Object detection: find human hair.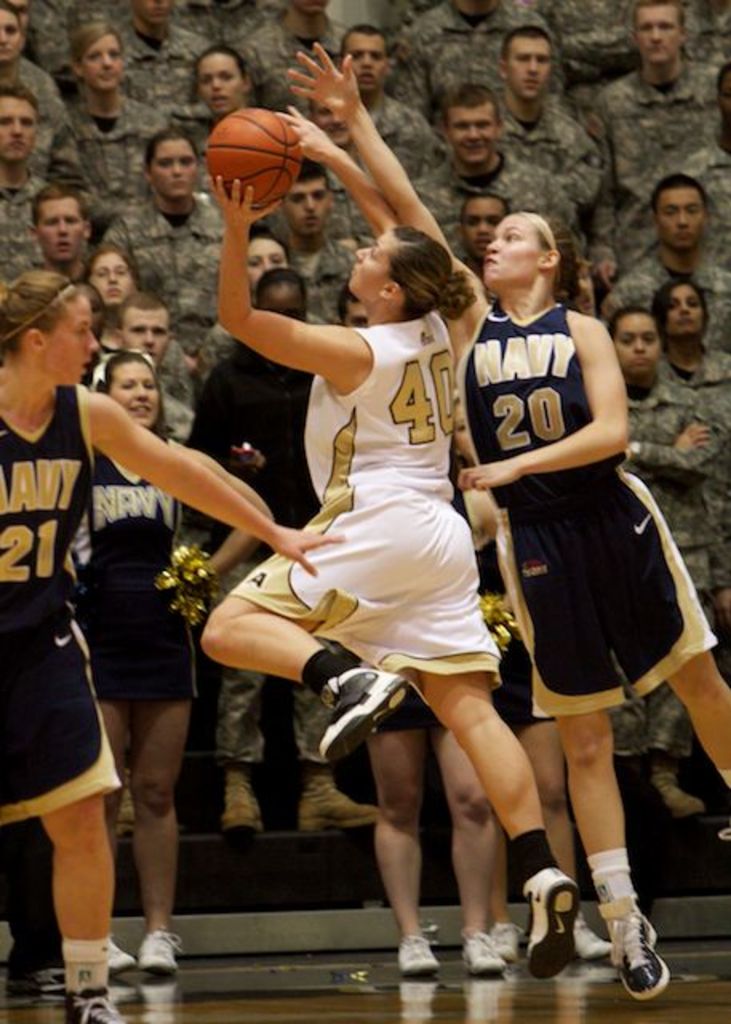
146/128/203/174.
